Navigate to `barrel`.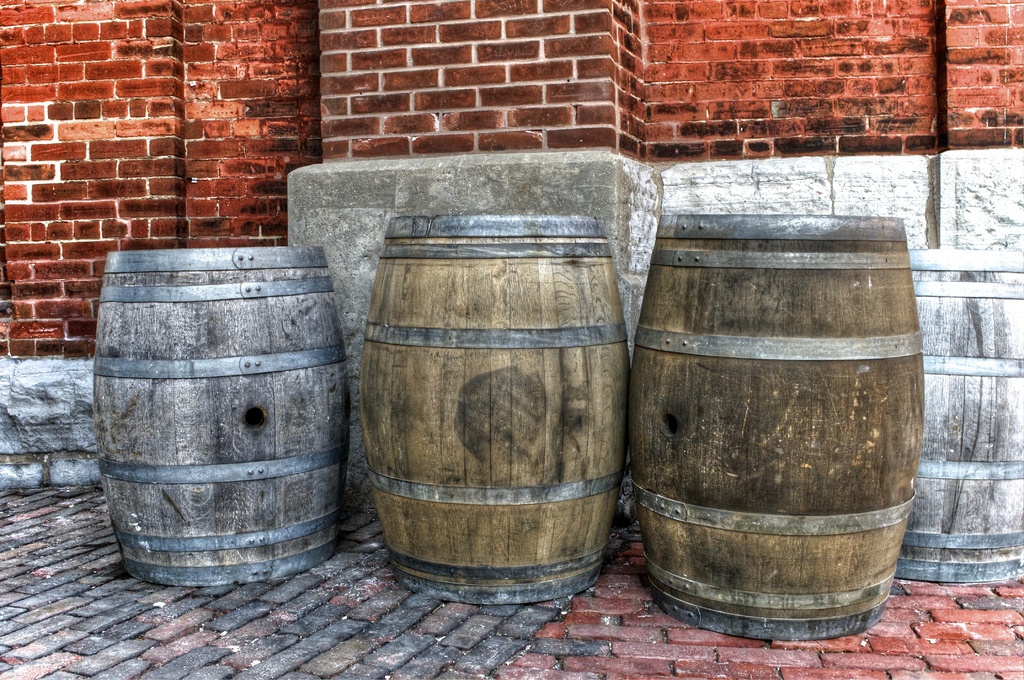
Navigation target: [left=630, top=213, right=922, bottom=639].
